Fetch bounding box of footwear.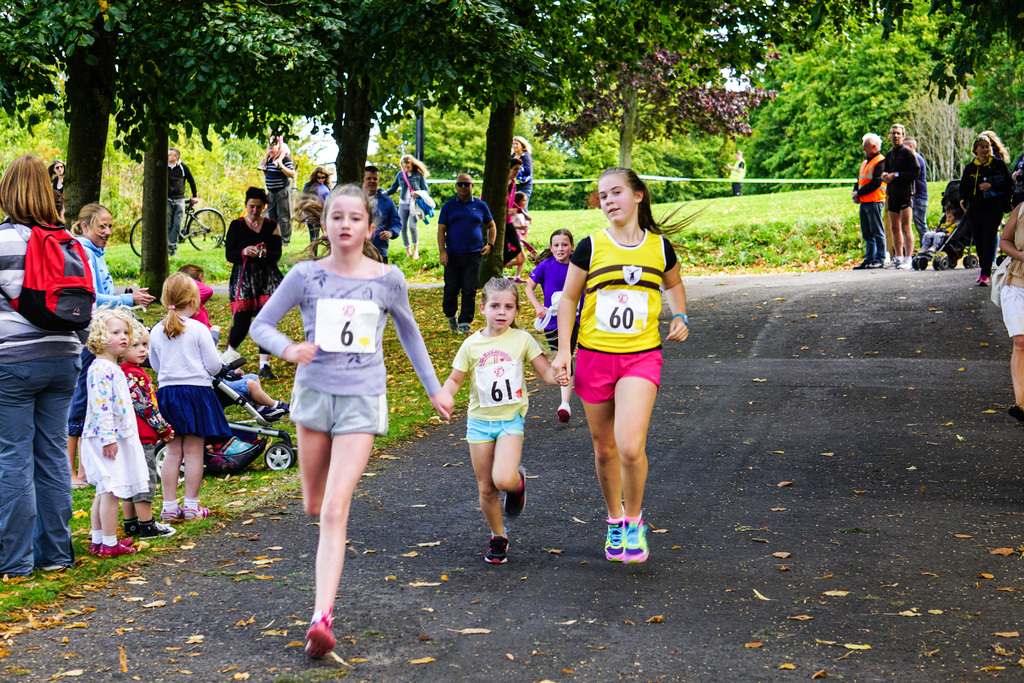
Bbox: 504/467/529/520.
